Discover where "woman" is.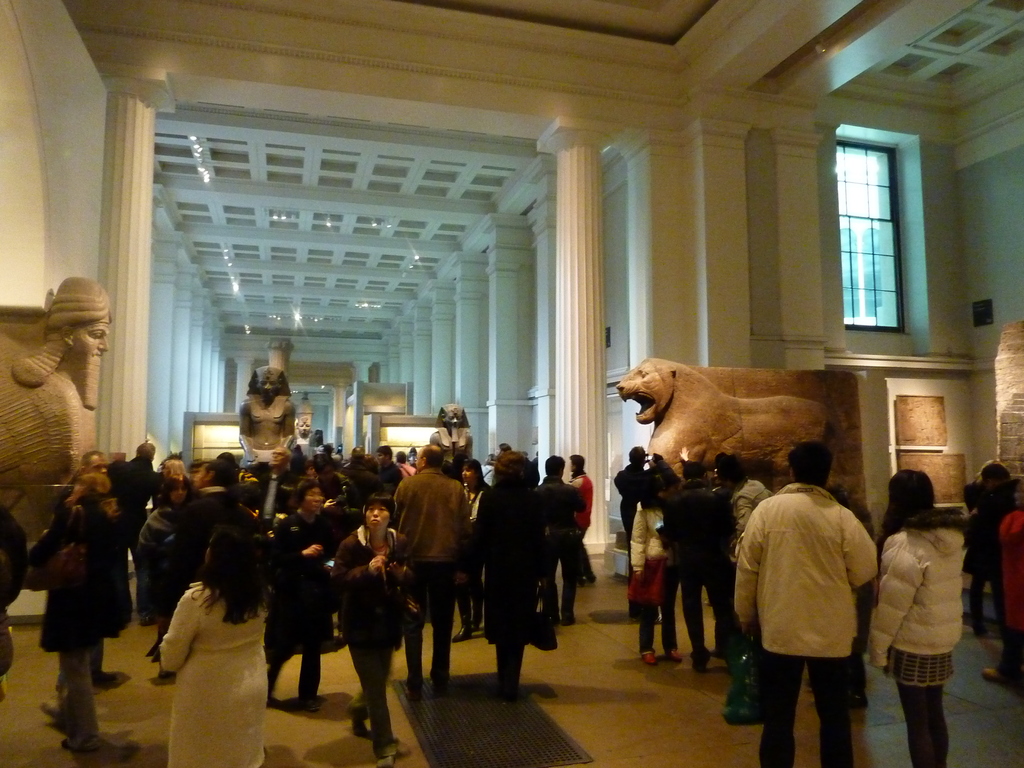
Discovered at x1=161, y1=460, x2=182, y2=477.
